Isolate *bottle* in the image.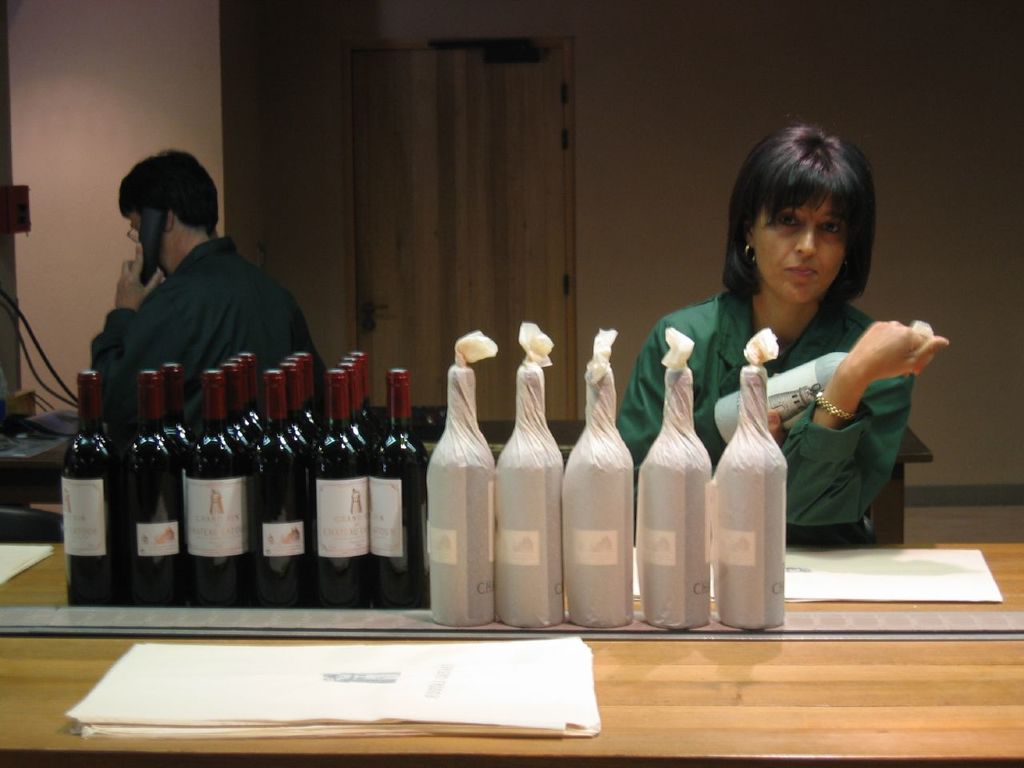
Isolated region: (left=366, top=367, right=435, bottom=615).
